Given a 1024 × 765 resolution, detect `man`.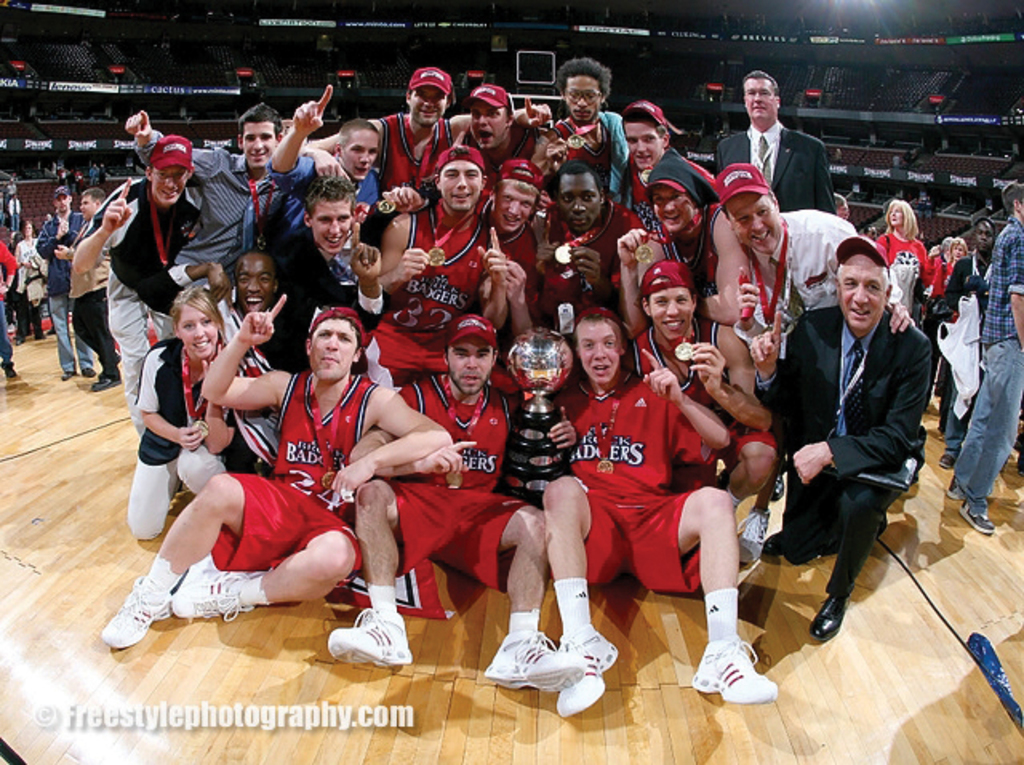
region(37, 181, 101, 379).
